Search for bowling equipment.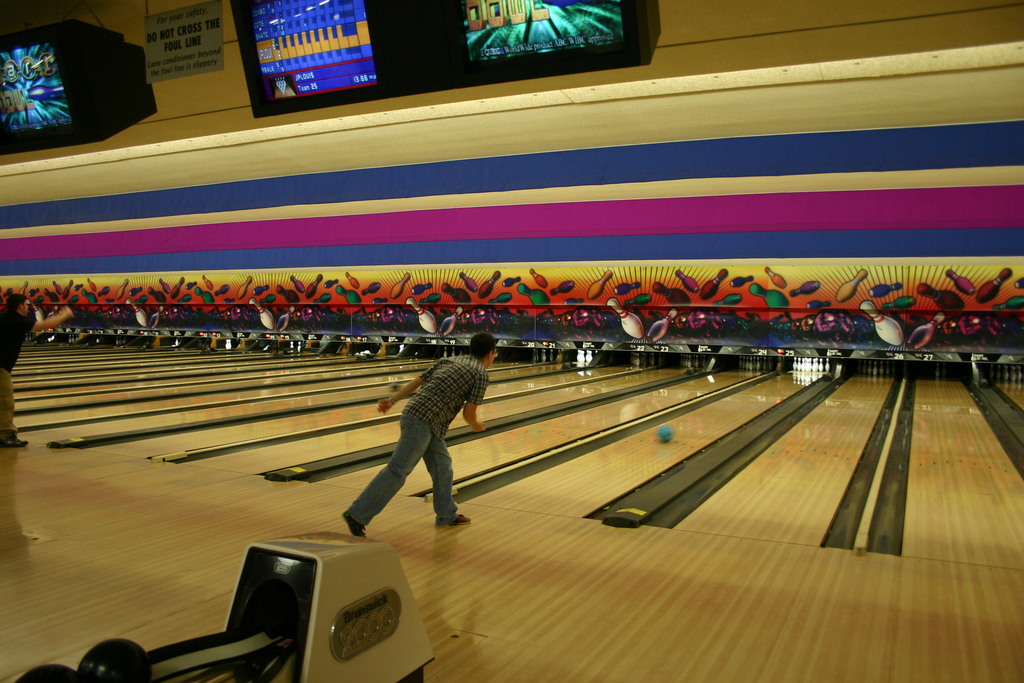
Found at 484:294:511:308.
